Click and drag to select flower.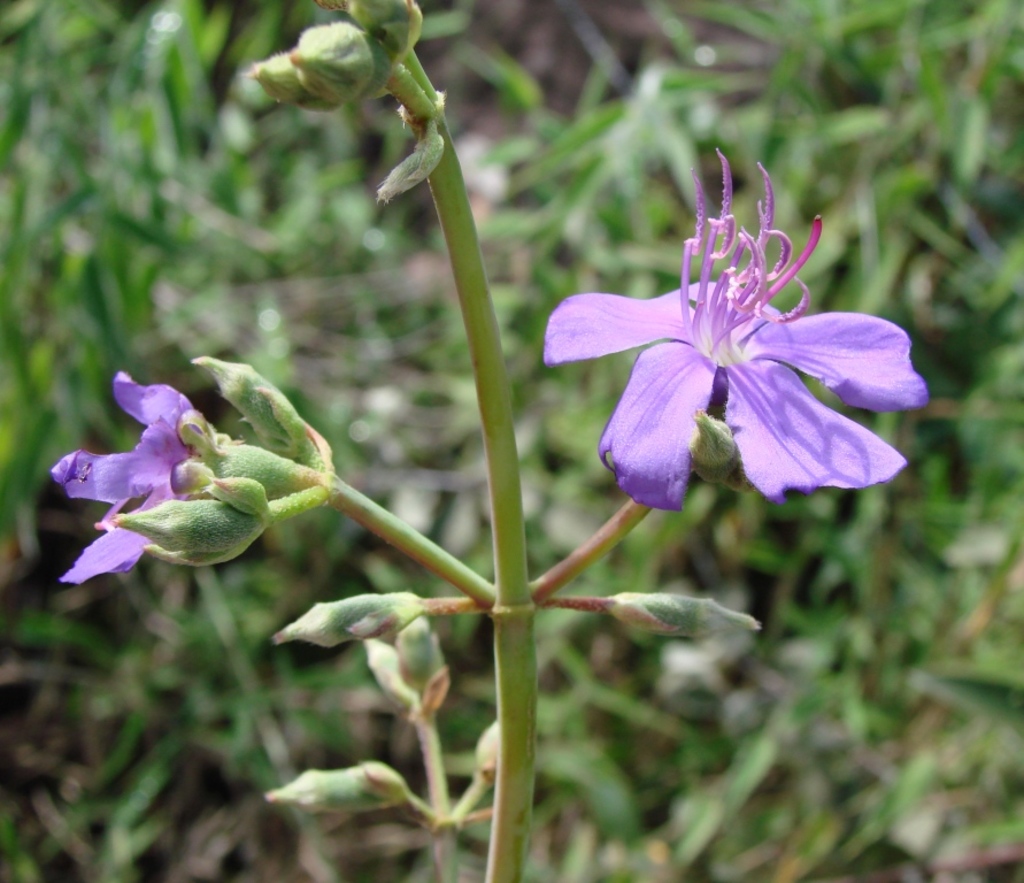
Selection: <box>44,364,248,590</box>.
